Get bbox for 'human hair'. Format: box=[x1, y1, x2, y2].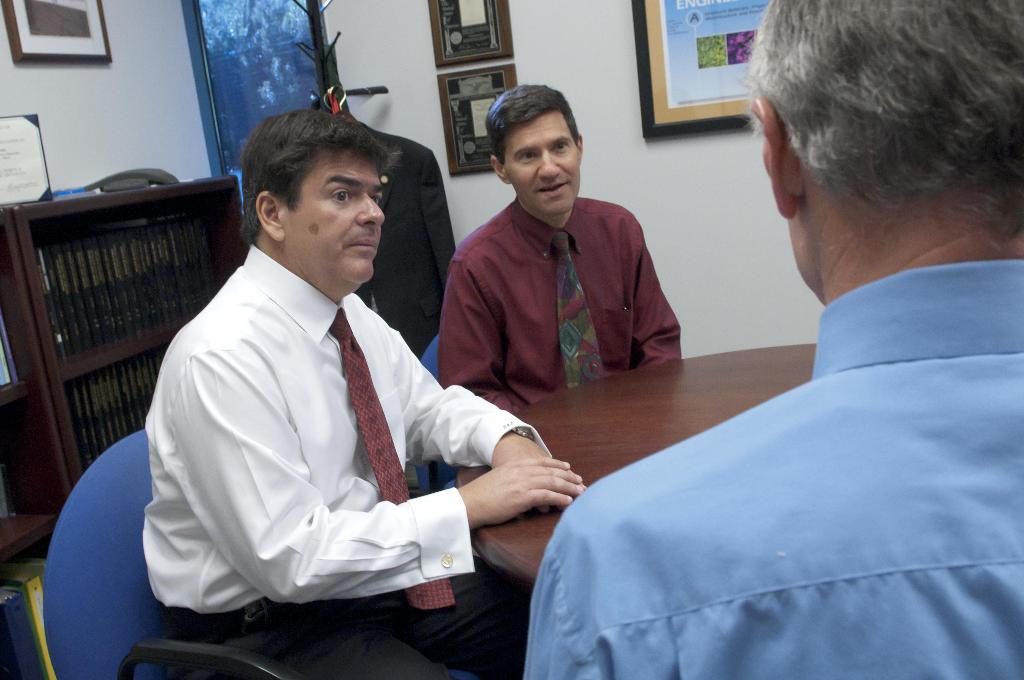
box=[237, 109, 392, 244].
